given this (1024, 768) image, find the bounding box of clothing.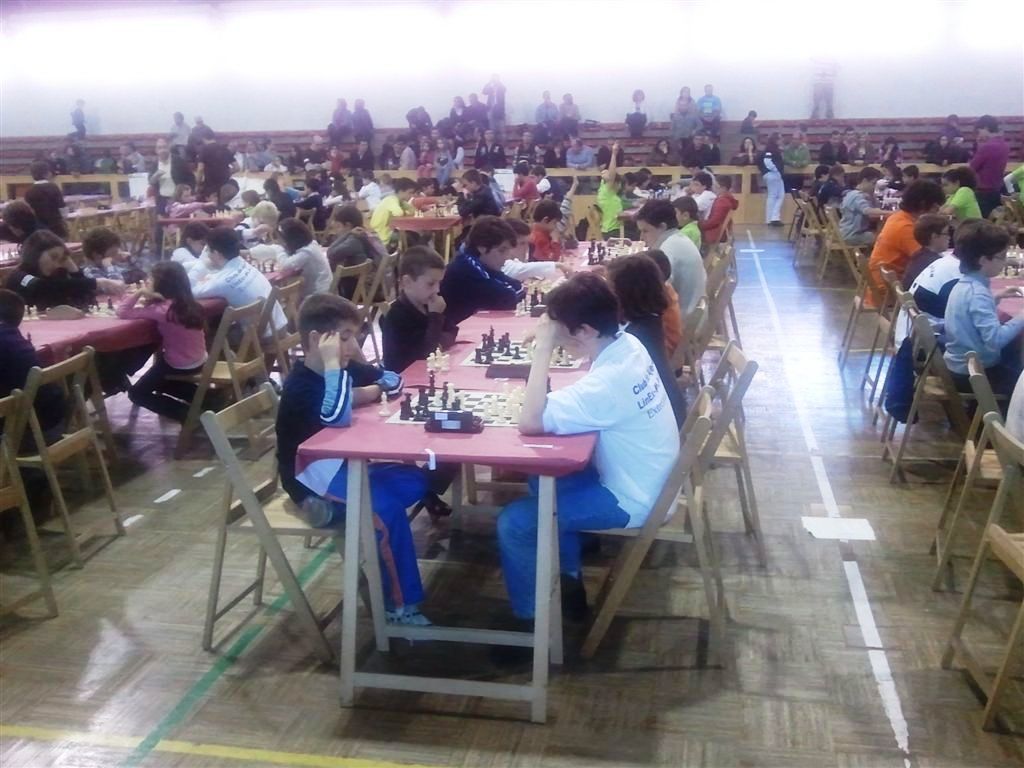
204, 254, 284, 342.
